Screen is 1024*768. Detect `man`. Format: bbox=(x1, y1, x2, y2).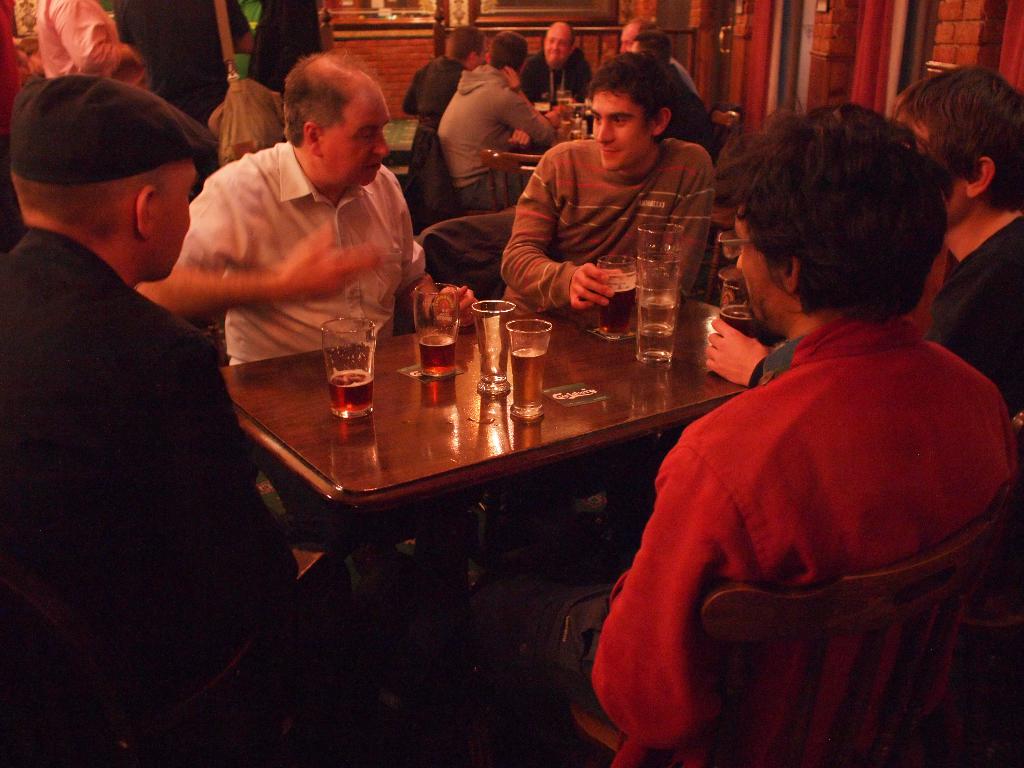
bbox=(1, 52, 281, 684).
